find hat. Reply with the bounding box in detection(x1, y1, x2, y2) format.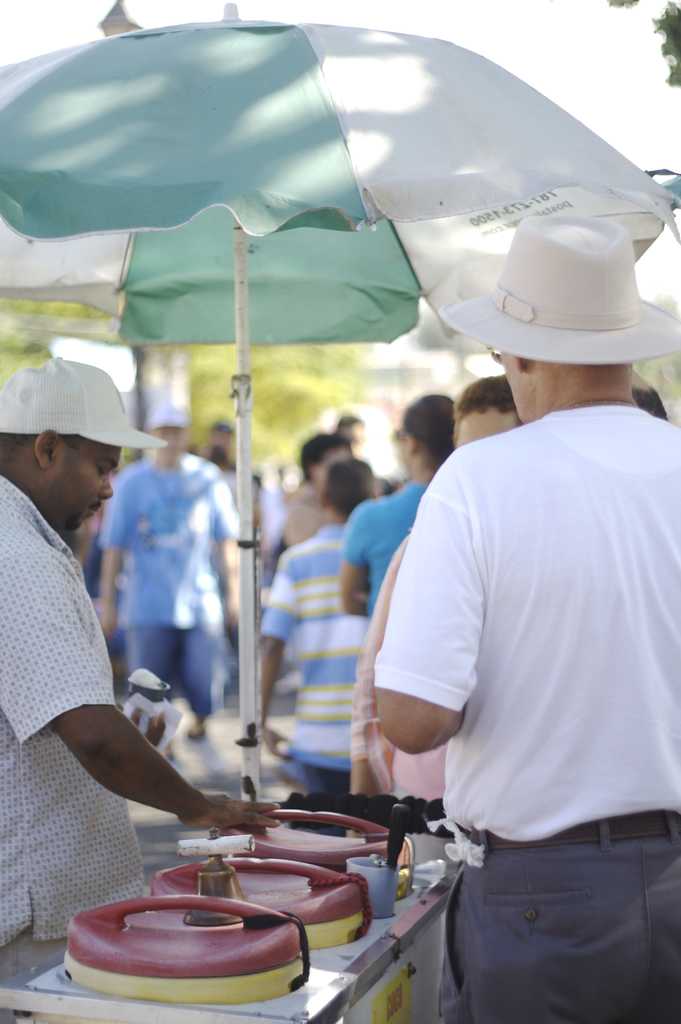
detection(138, 397, 198, 439).
